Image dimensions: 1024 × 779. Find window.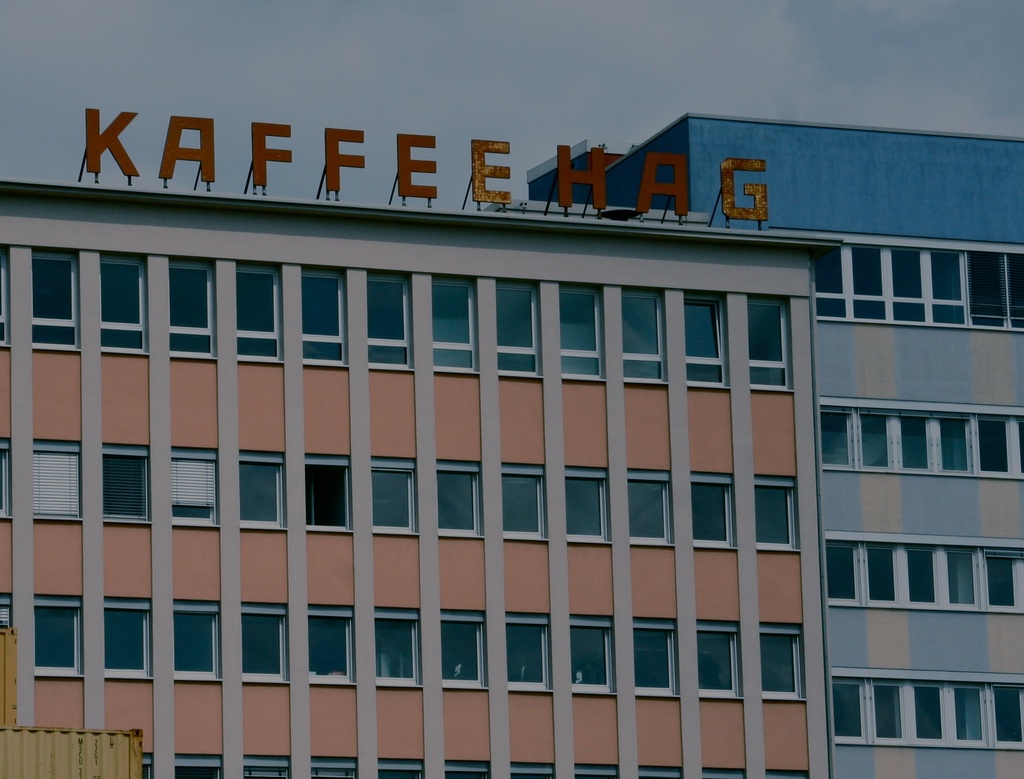
{"x1": 763, "y1": 770, "x2": 807, "y2": 778}.
